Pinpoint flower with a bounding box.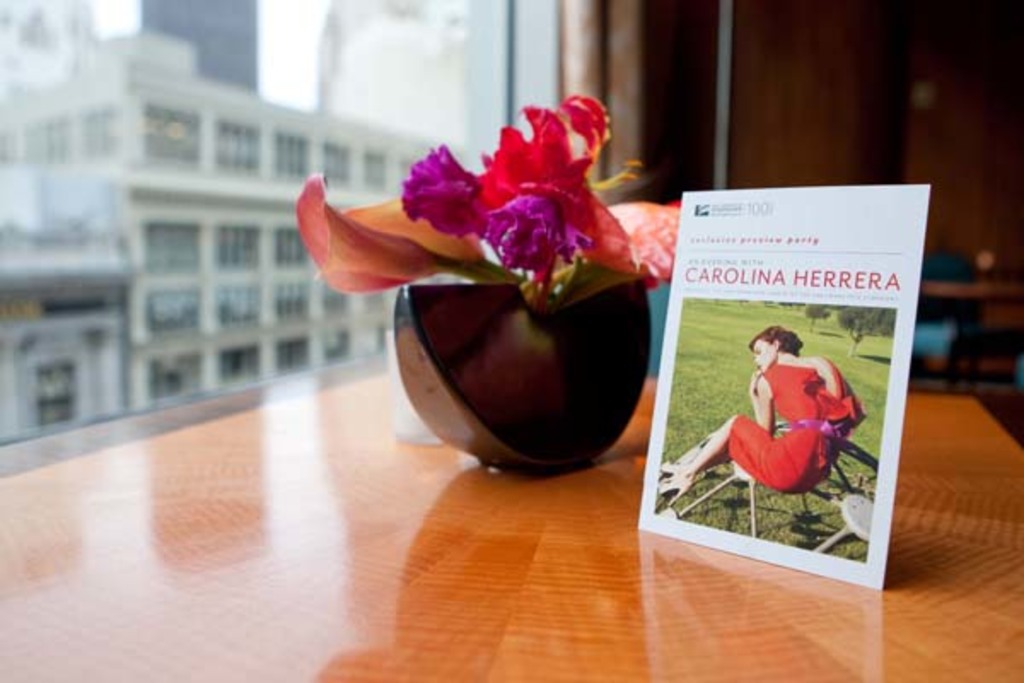
<box>394,147,498,248</box>.
